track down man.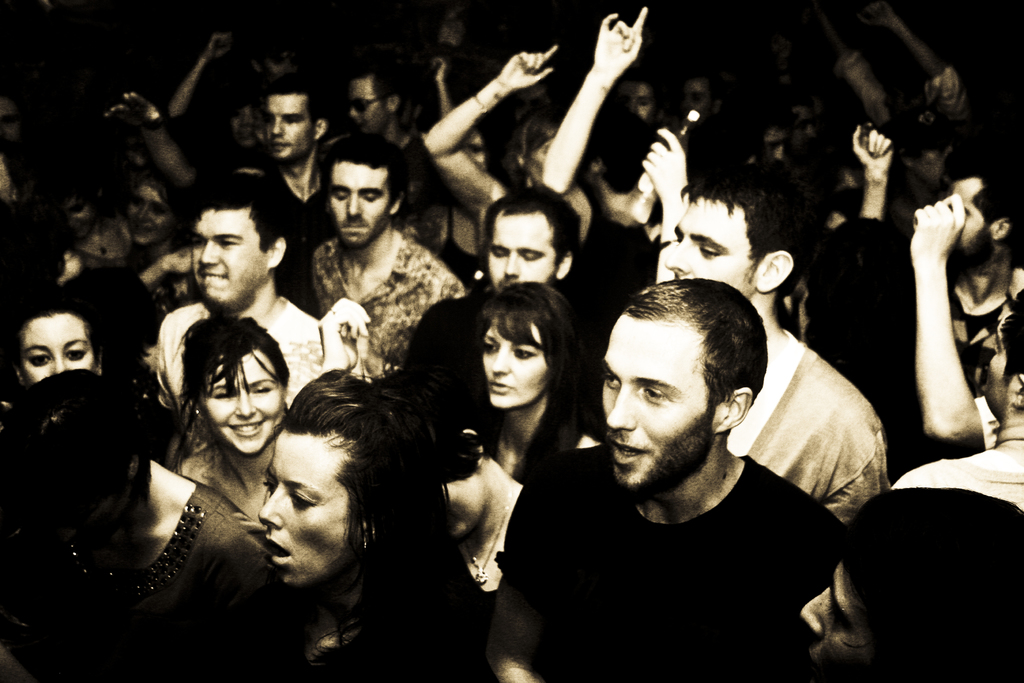
Tracked to (397,187,616,425).
